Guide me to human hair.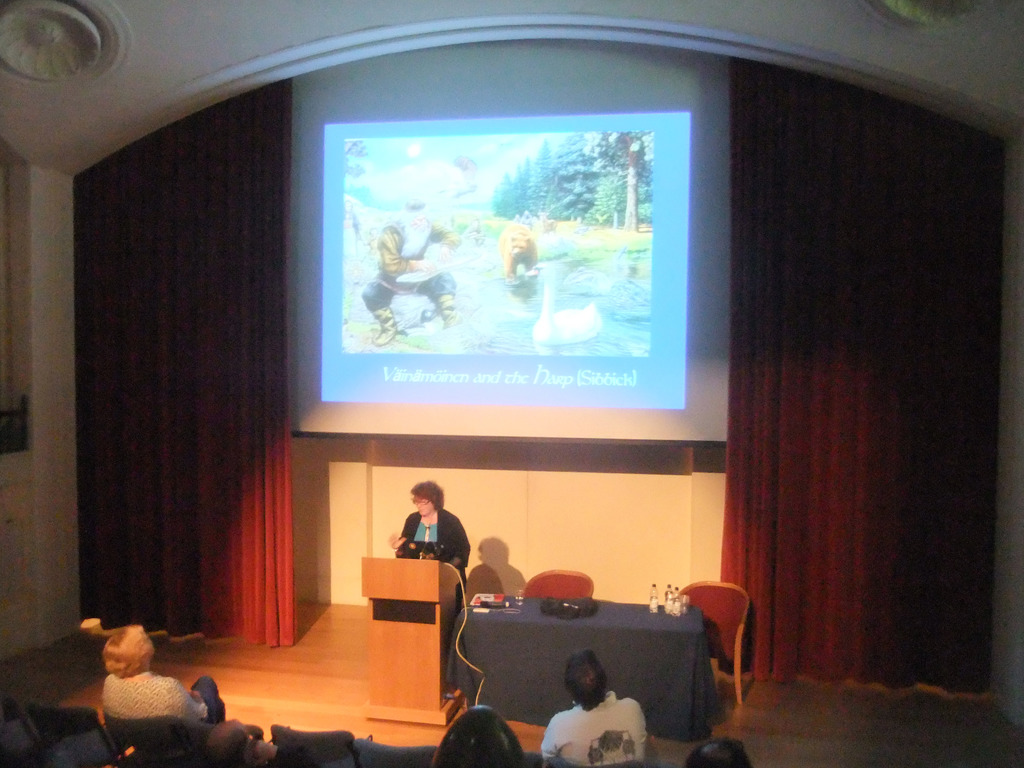
Guidance: (561,649,610,709).
